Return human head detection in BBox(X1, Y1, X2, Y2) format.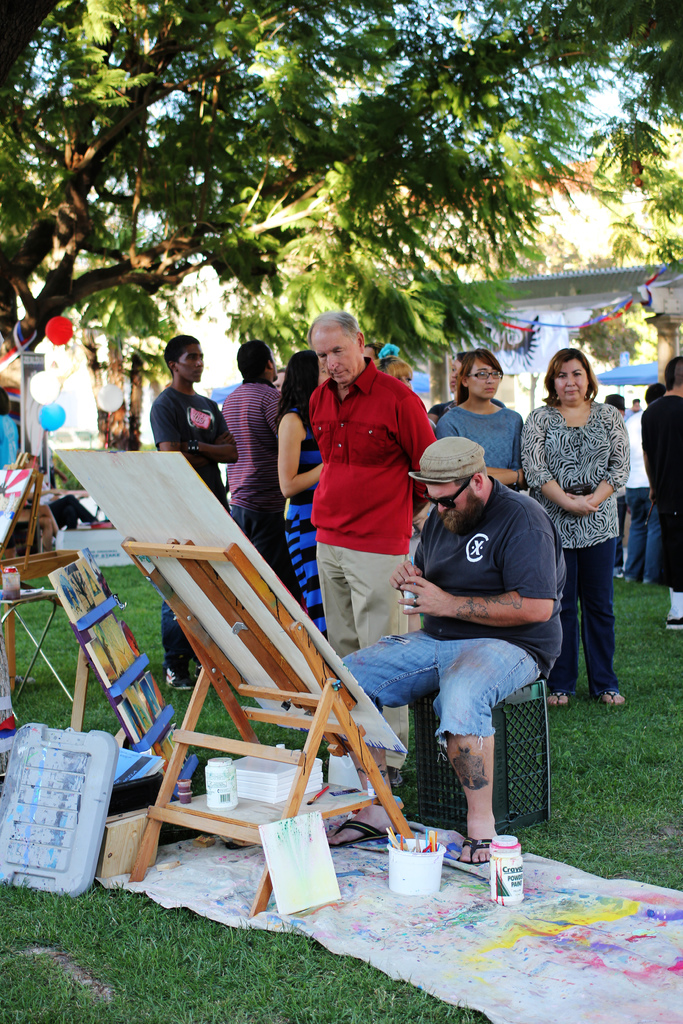
BBox(413, 435, 488, 538).
